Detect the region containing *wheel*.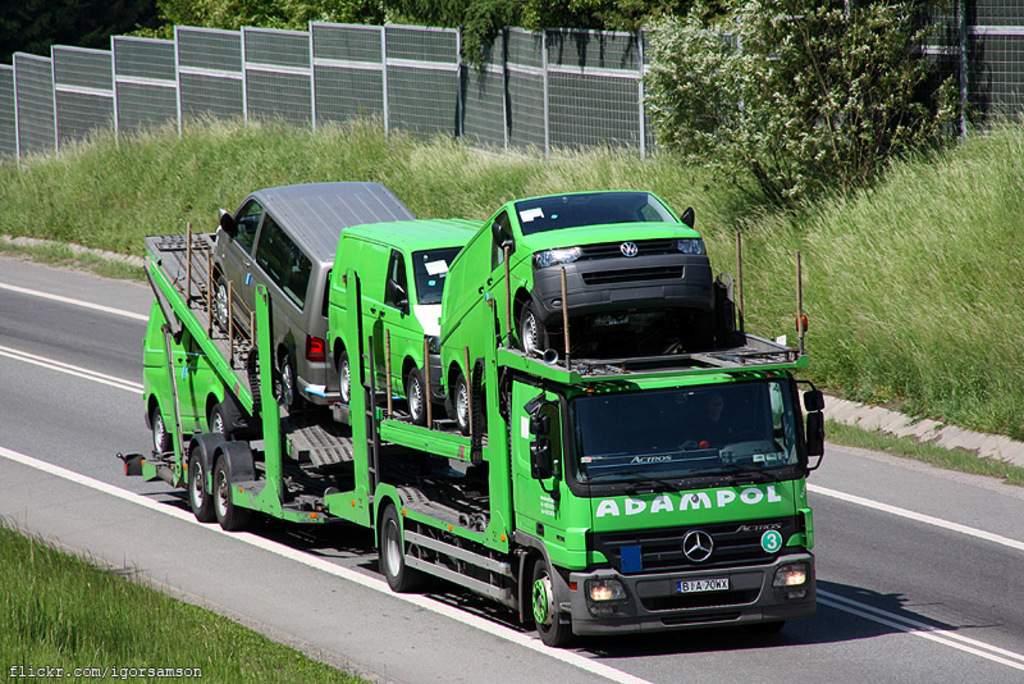
(x1=380, y1=501, x2=425, y2=596).
